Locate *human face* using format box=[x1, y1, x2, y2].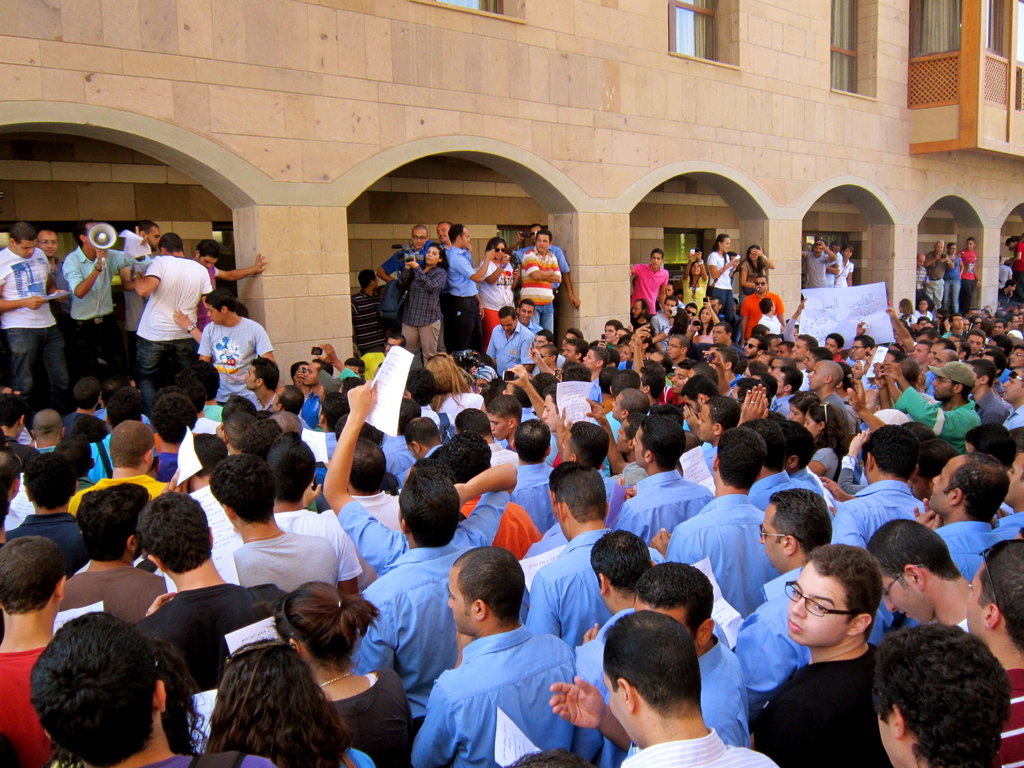
box=[699, 406, 715, 438].
